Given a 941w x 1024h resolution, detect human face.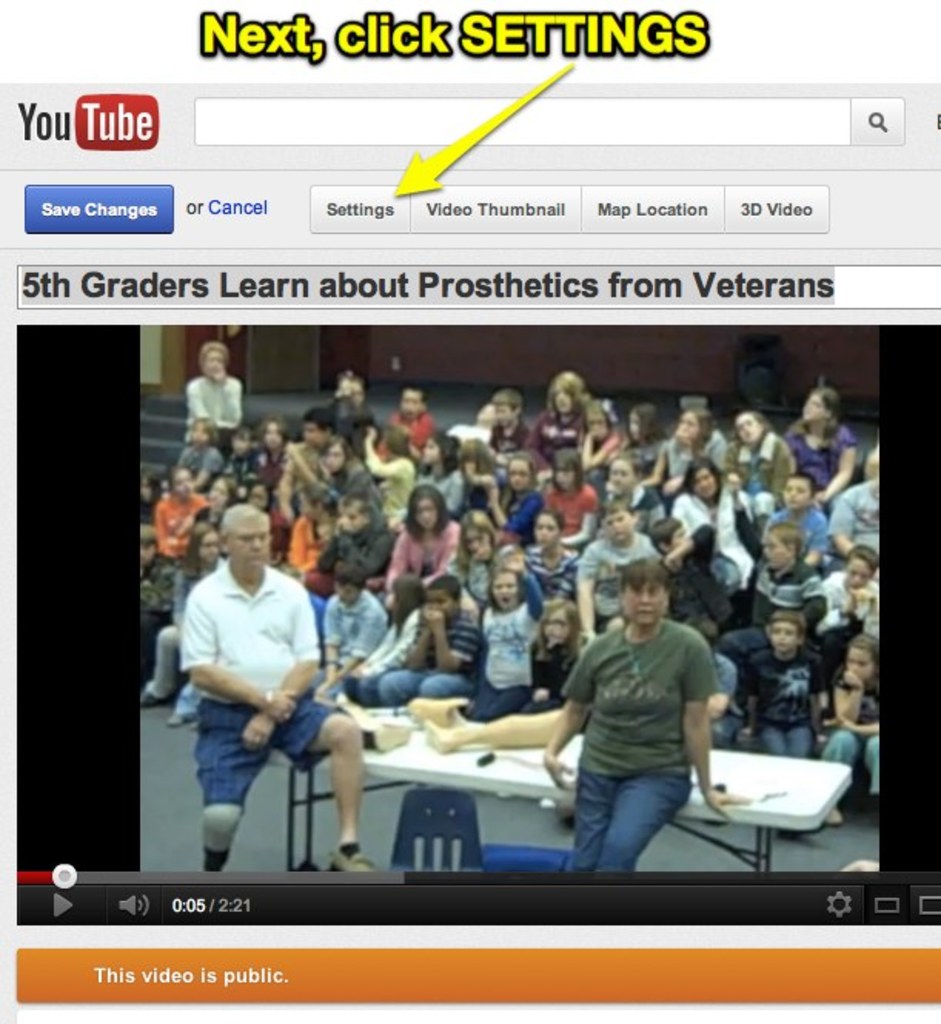
<bbox>764, 534, 785, 570</bbox>.
